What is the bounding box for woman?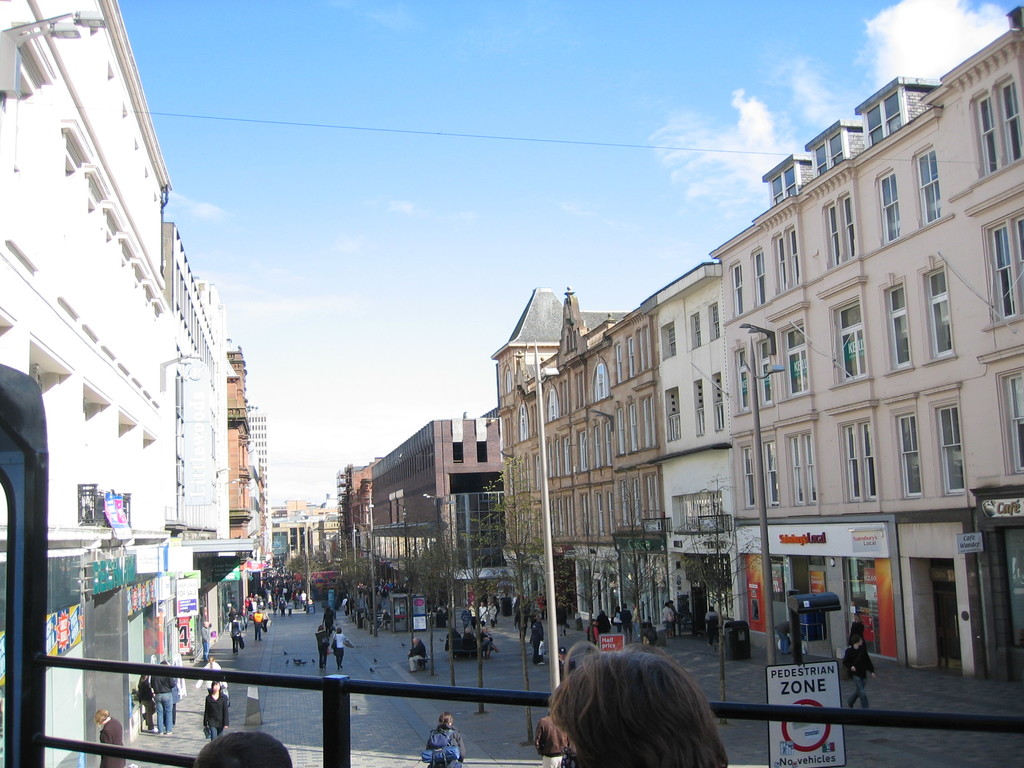
(134,667,154,735).
